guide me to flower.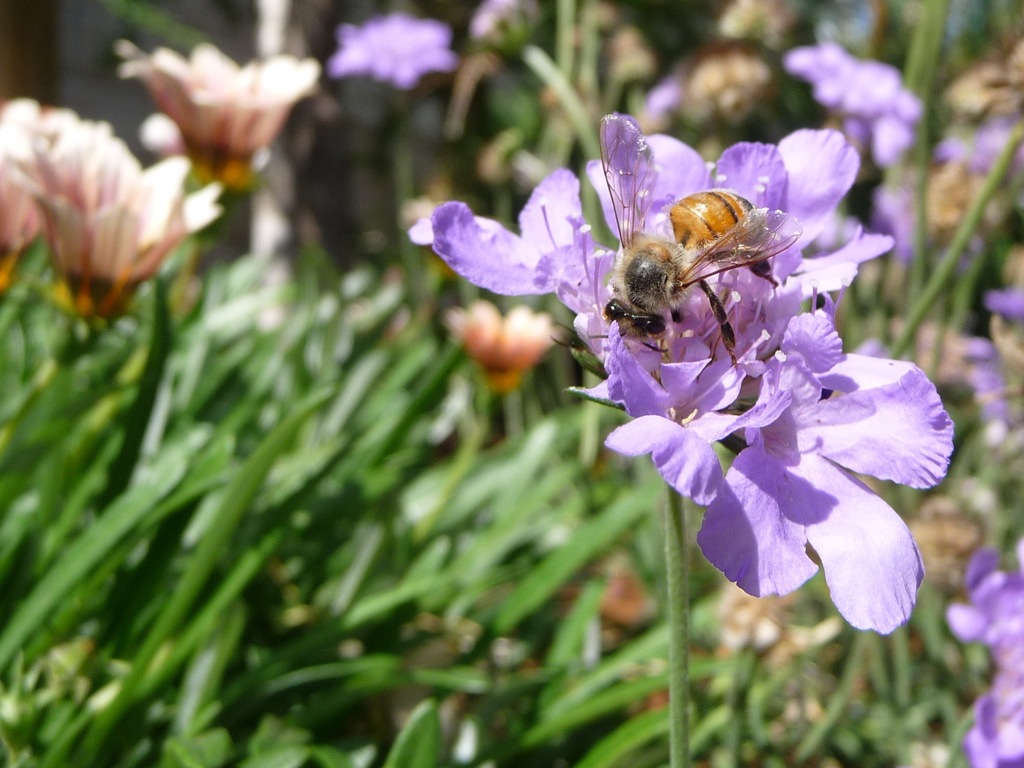
Guidance: [566,108,957,636].
